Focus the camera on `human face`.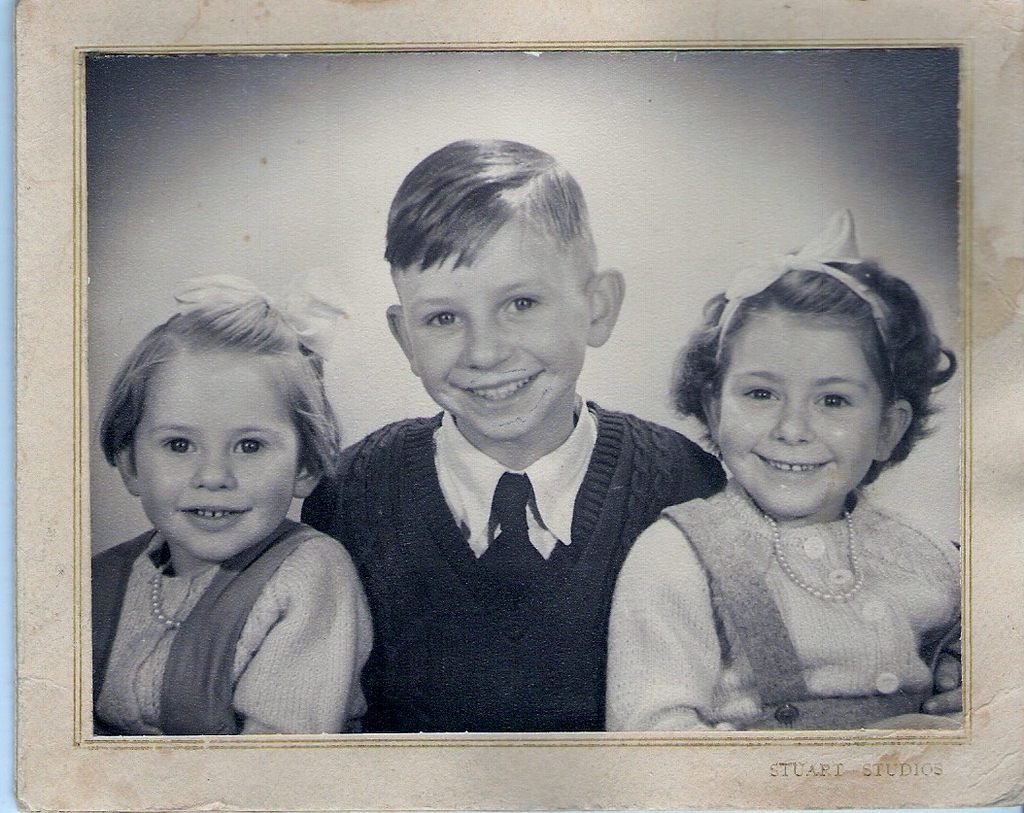
Focus region: {"x1": 135, "y1": 353, "x2": 296, "y2": 562}.
